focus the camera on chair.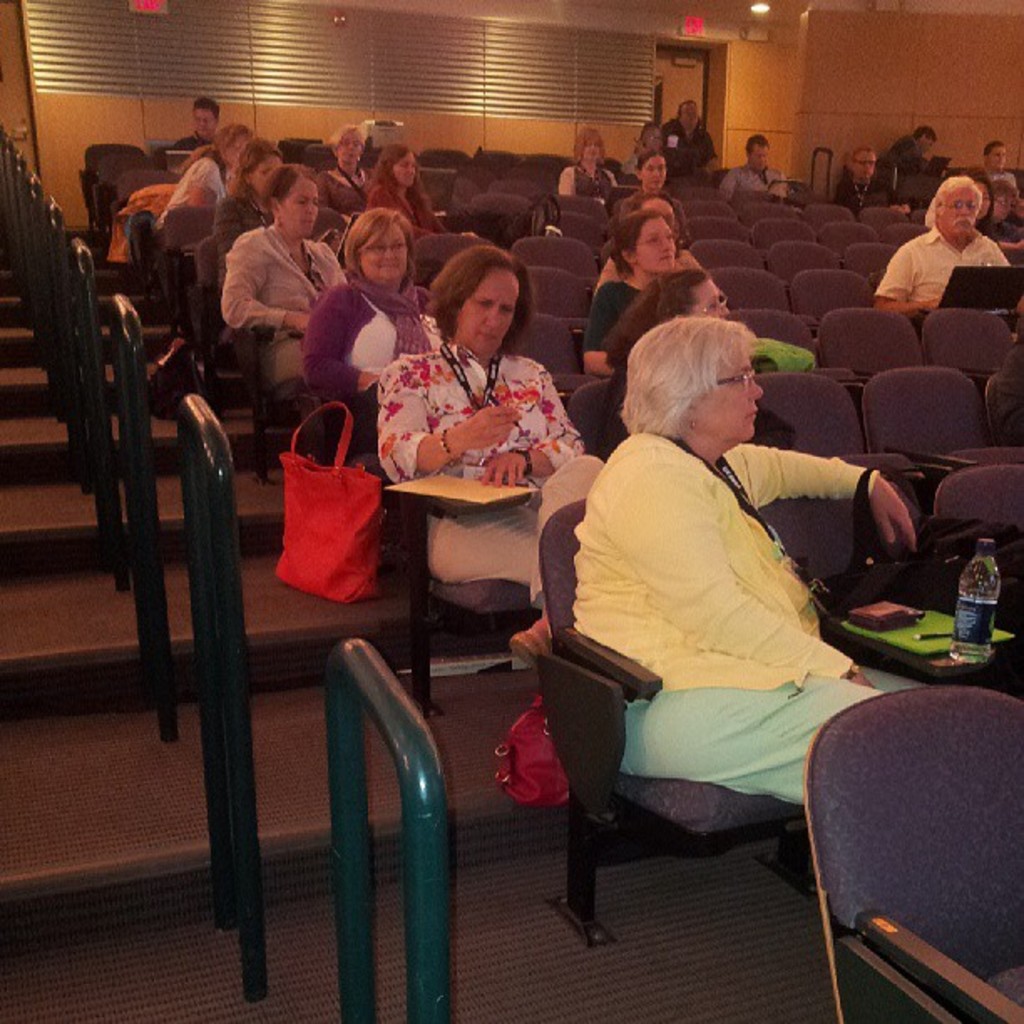
Focus region: (397, 465, 549, 724).
